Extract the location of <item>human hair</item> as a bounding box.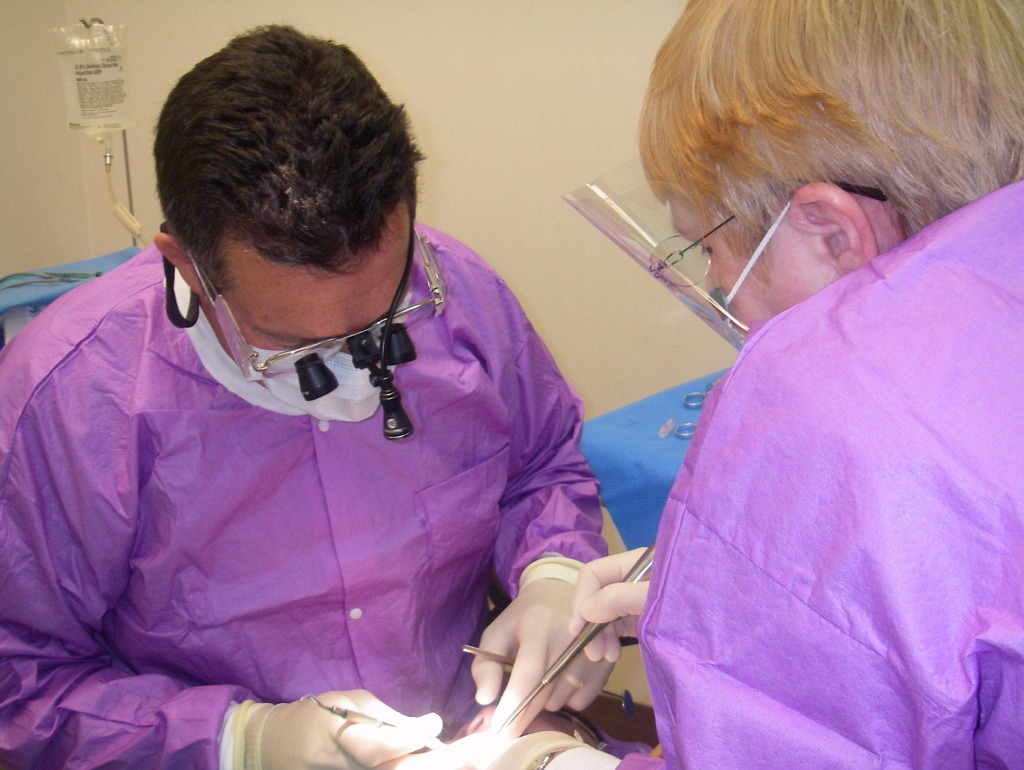
pyautogui.locateOnScreen(152, 22, 427, 294).
